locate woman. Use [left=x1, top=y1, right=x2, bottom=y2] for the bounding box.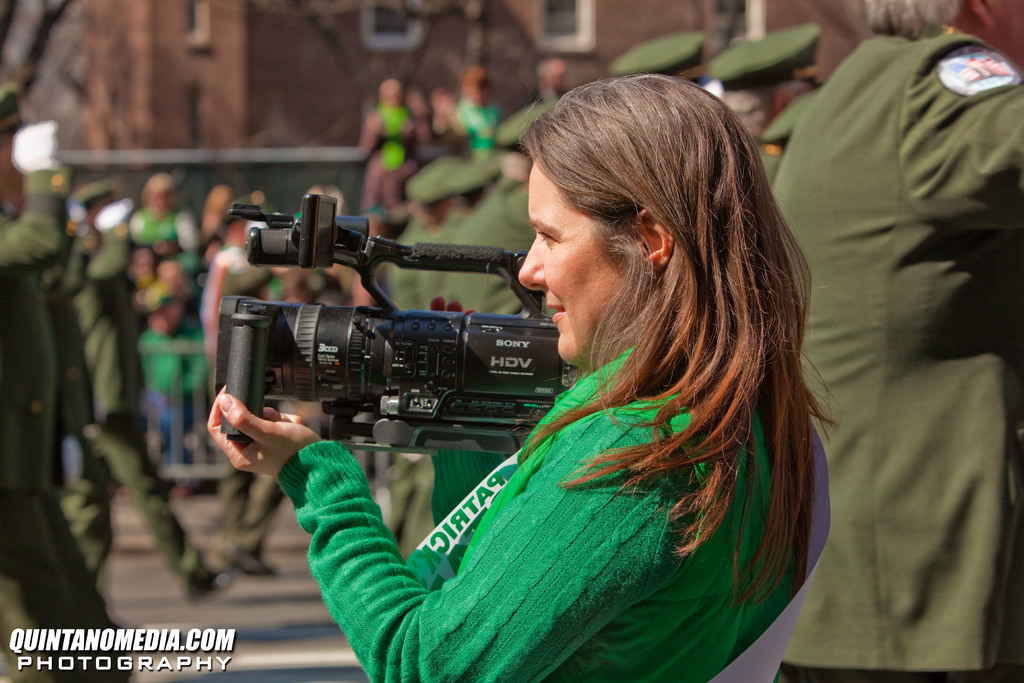
[left=124, top=174, right=200, bottom=252].
